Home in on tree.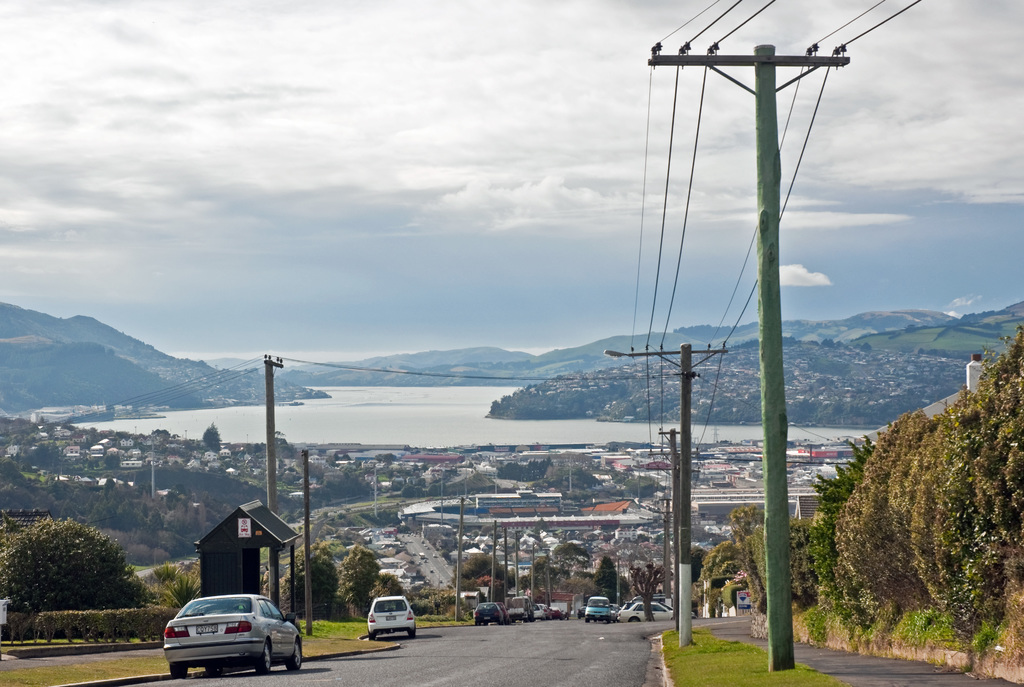
Homed in at 277 534 343 619.
